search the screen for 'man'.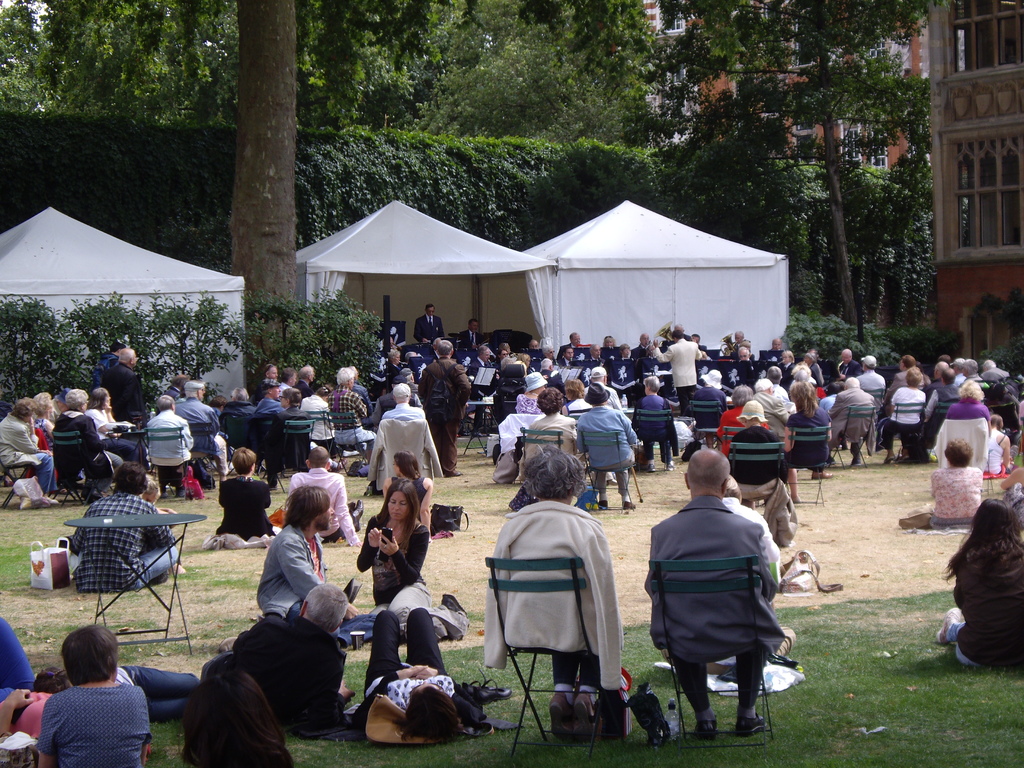
Found at 826 373 884 468.
